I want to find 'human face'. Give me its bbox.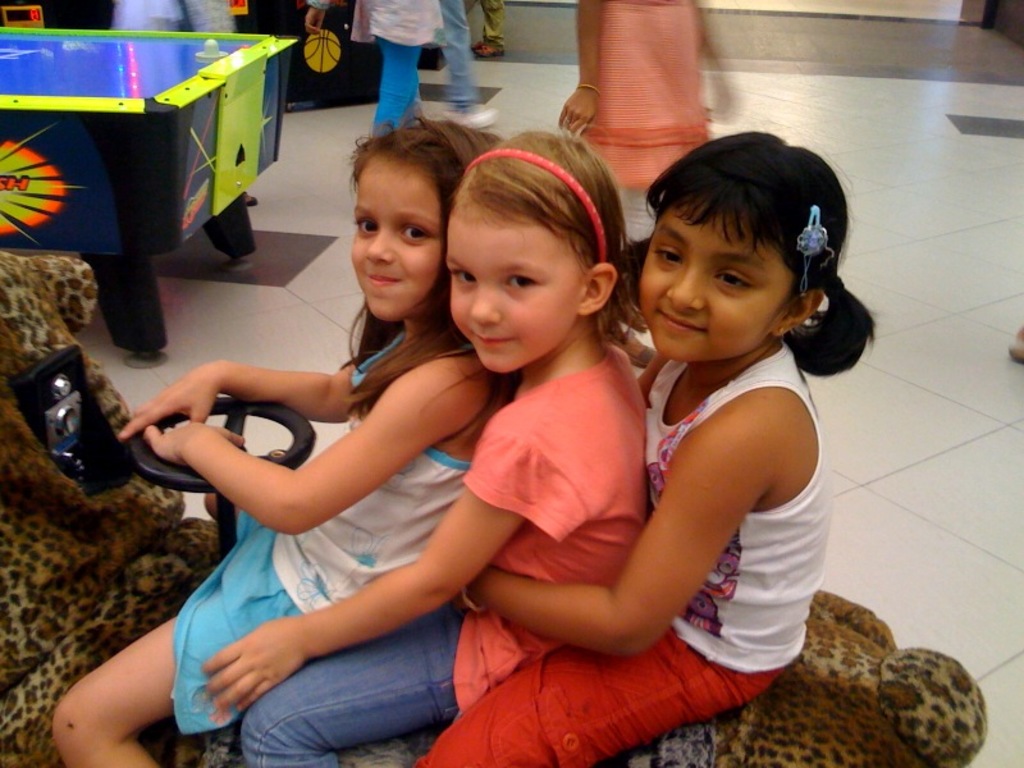
select_region(447, 205, 579, 375).
